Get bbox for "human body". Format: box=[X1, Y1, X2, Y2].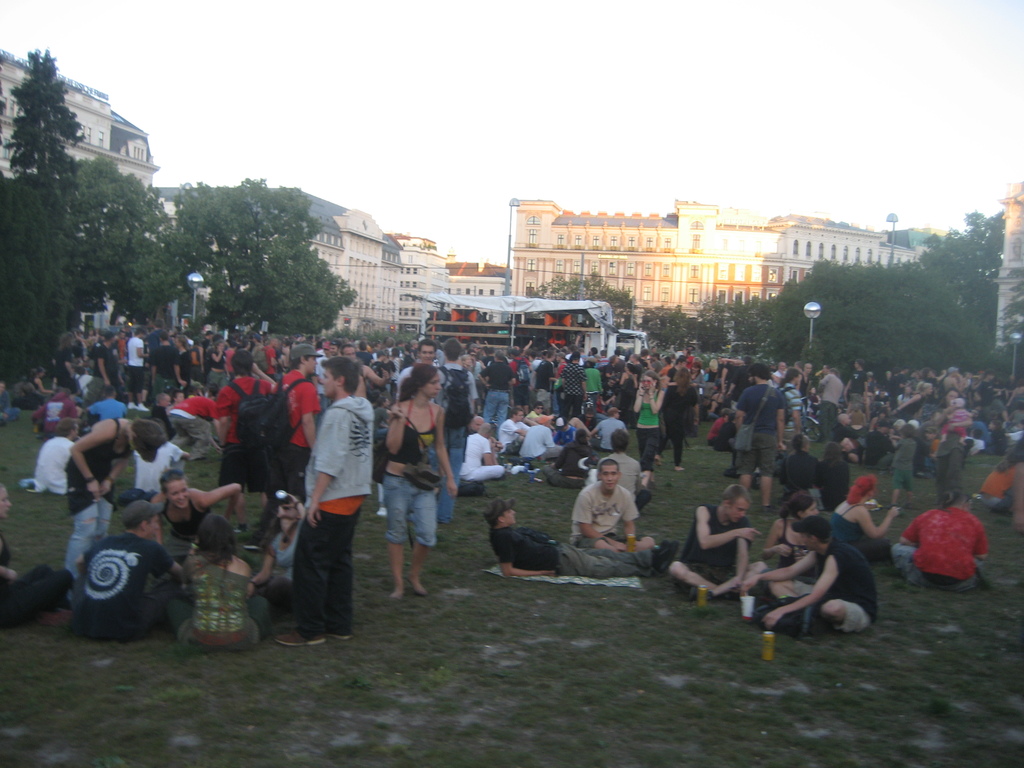
box=[53, 333, 77, 381].
